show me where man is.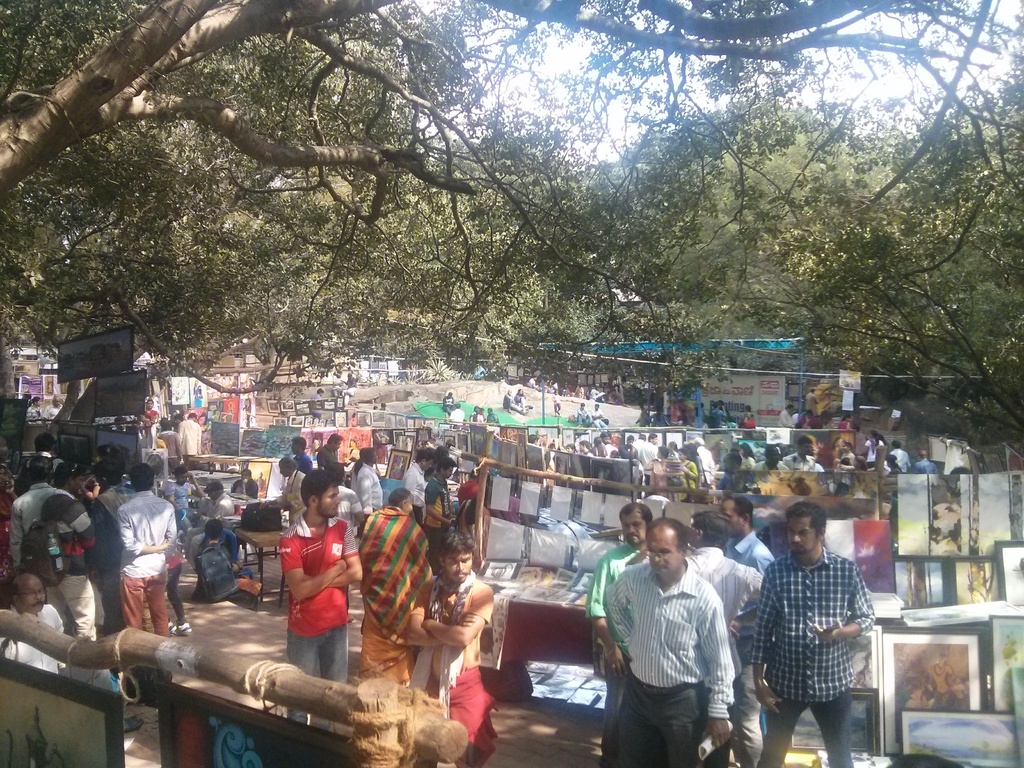
man is at (684, 509, 759, 767).
